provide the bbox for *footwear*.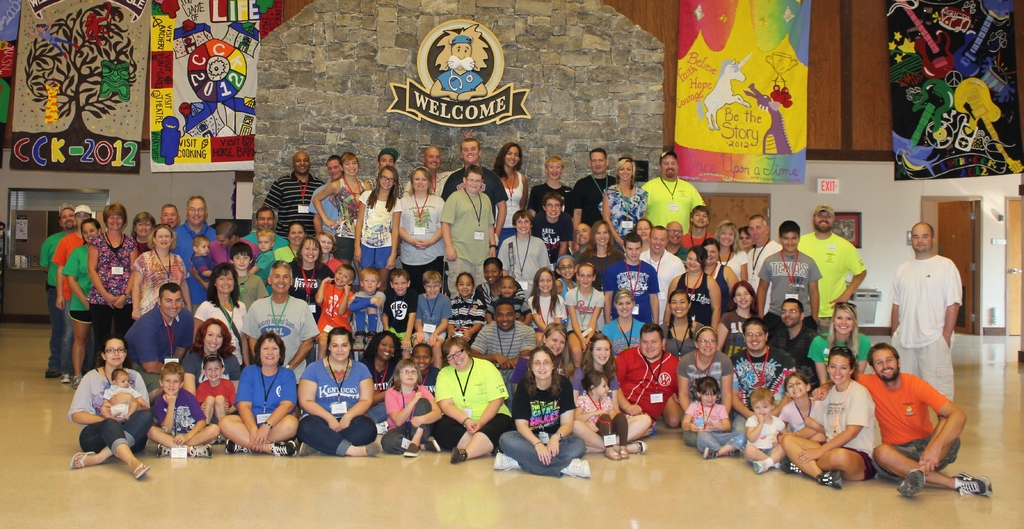
492/451/518/472.
